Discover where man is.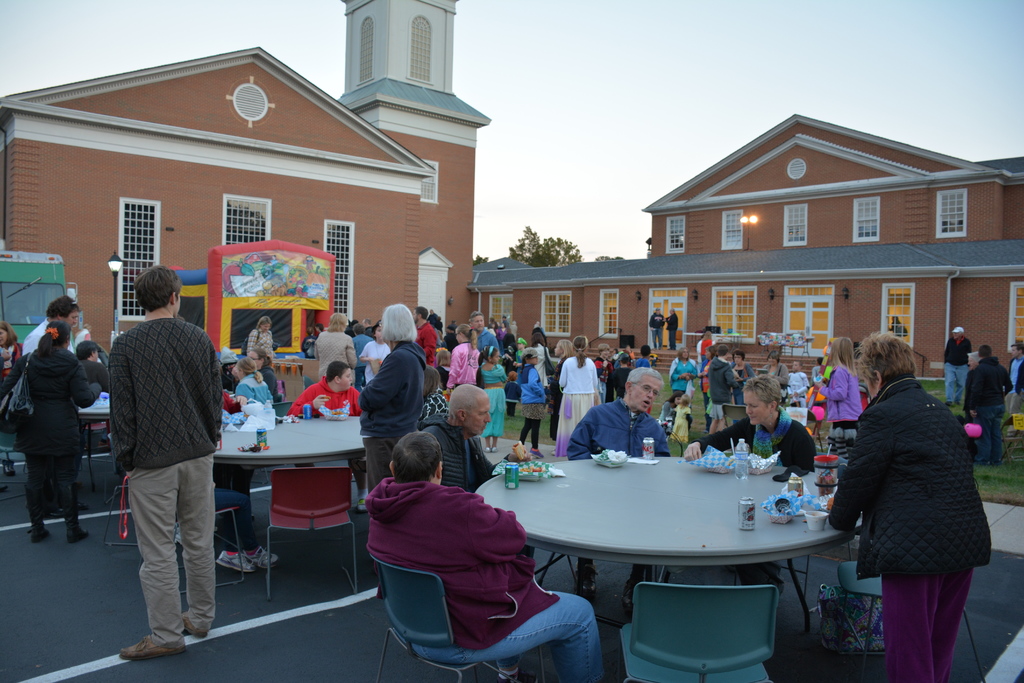
Discovered at l=471, t=312, r=502, b=358.
